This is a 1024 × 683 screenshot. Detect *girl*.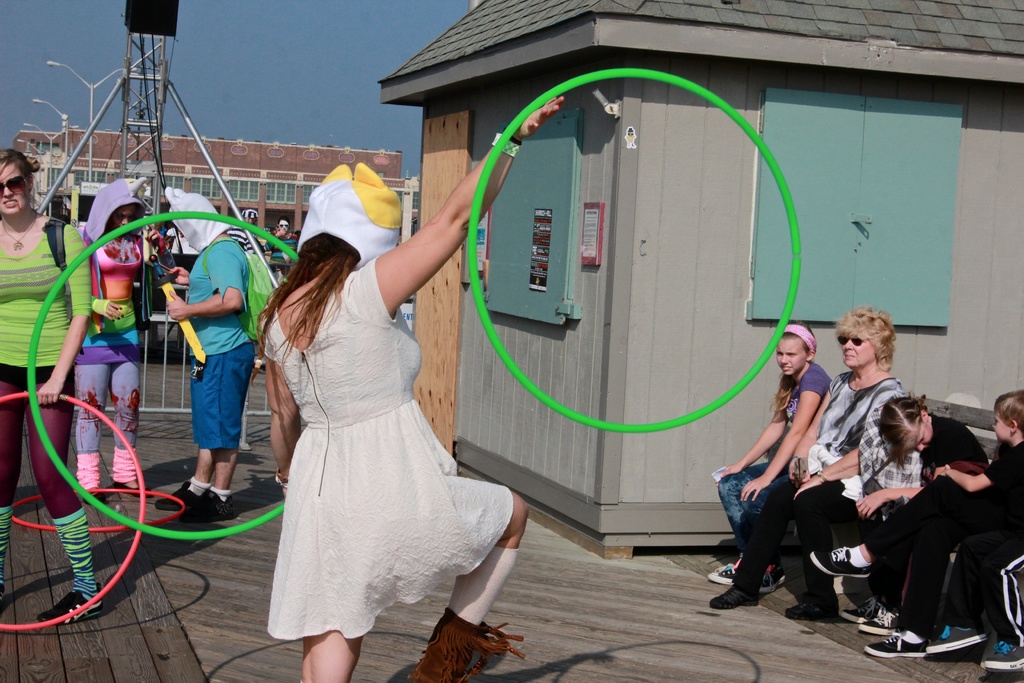
<region>0, 151, 102, 625</region>.
